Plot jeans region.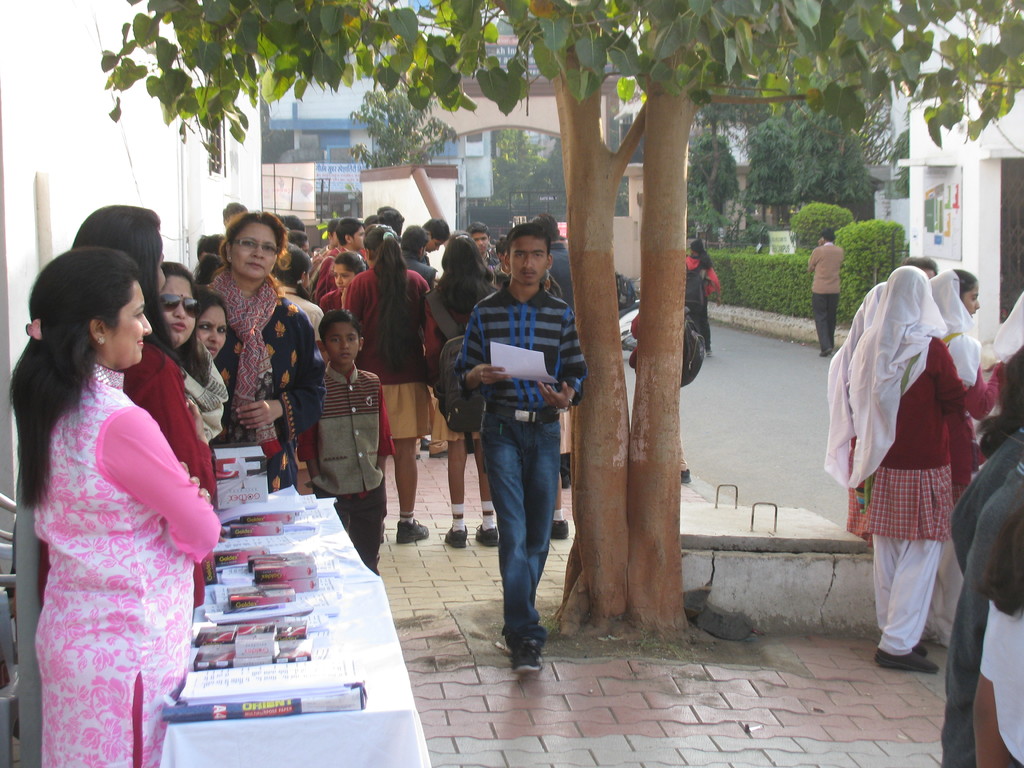
Plotted at (x1=477, y1=431, x2=560, y2=658).
